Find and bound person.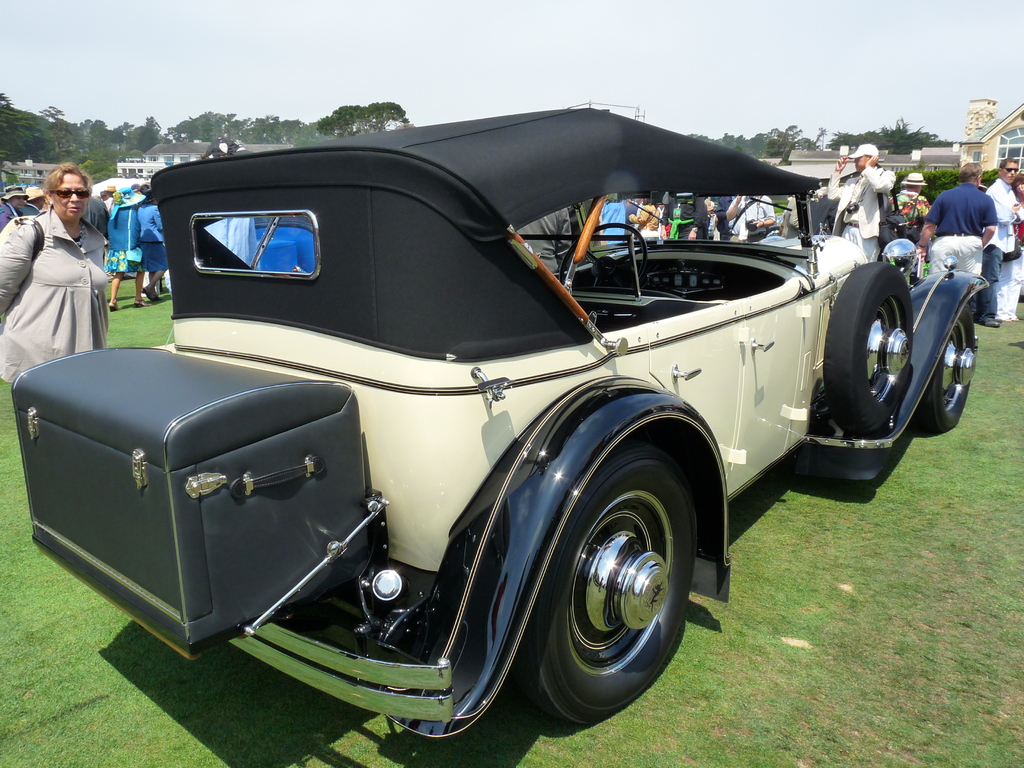
Bound: {"x1": 0, "y1": 165, "x2": 109, "y2": 386}.
